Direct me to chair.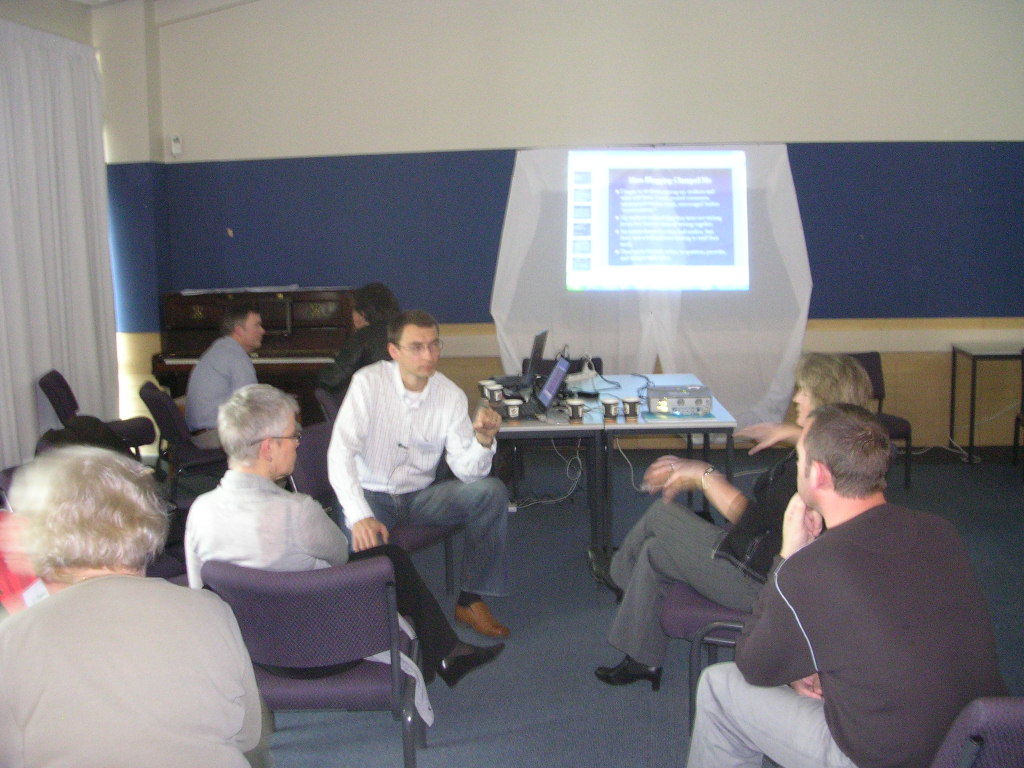
Direction: <box>315,385,365,420</box>.
